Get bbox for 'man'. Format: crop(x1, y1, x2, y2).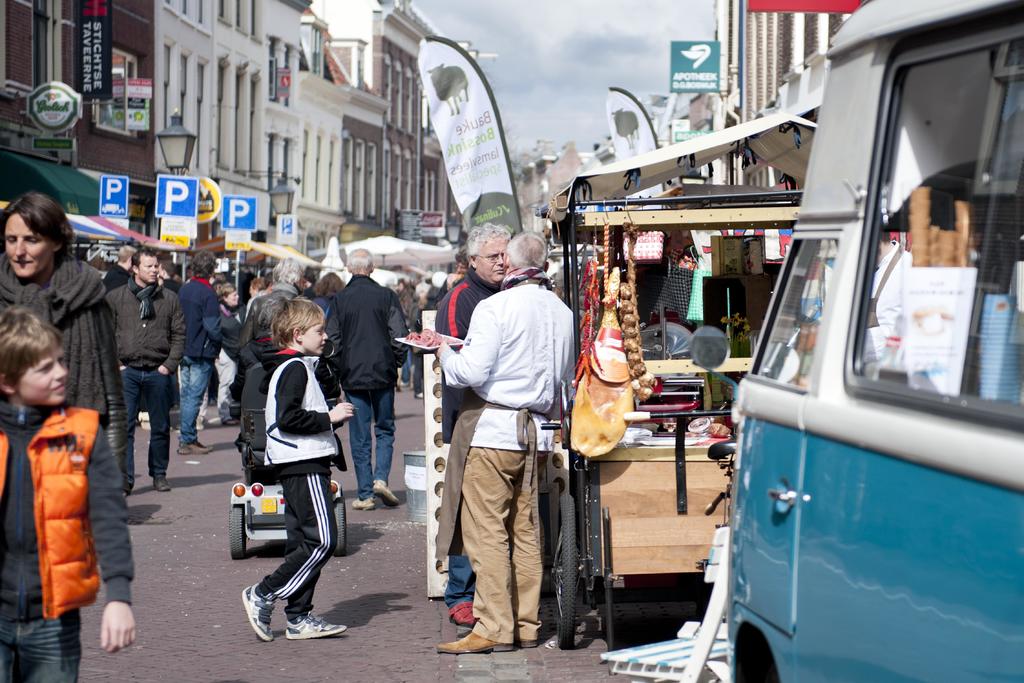
crop(396, 279, 411, 308).
